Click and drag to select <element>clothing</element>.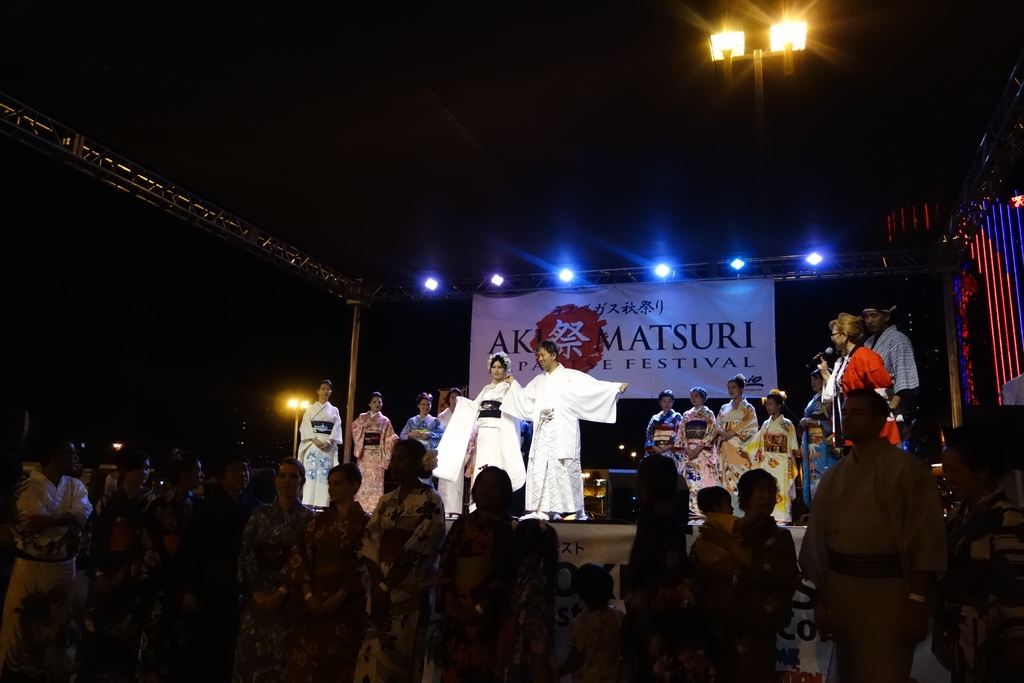
Selection: 806 427 961 649.
